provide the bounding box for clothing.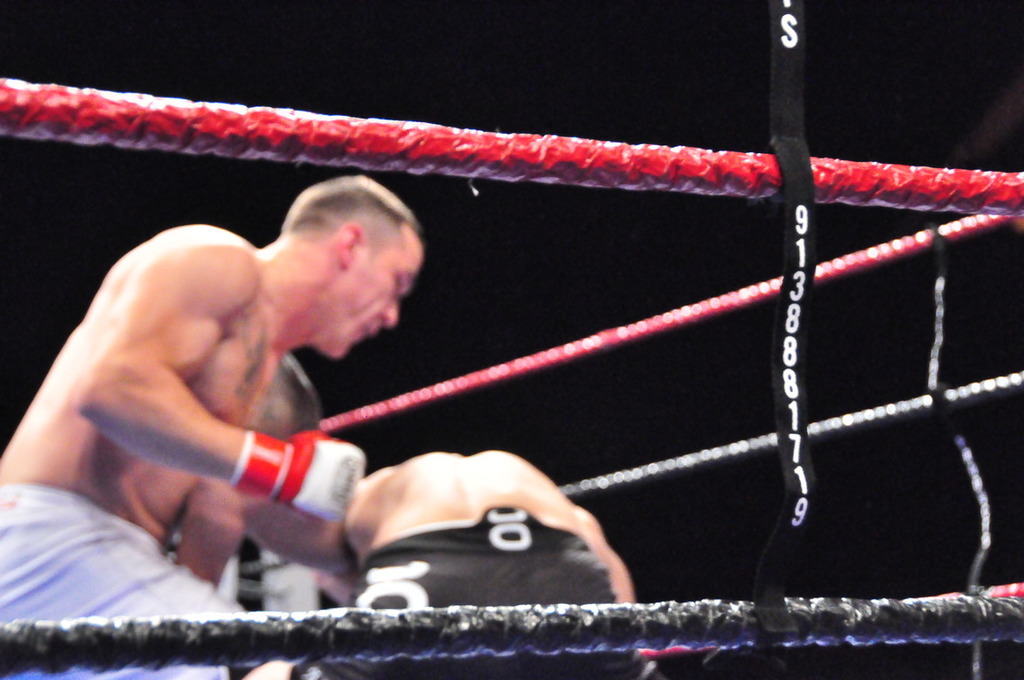
[294,501,618,679].
